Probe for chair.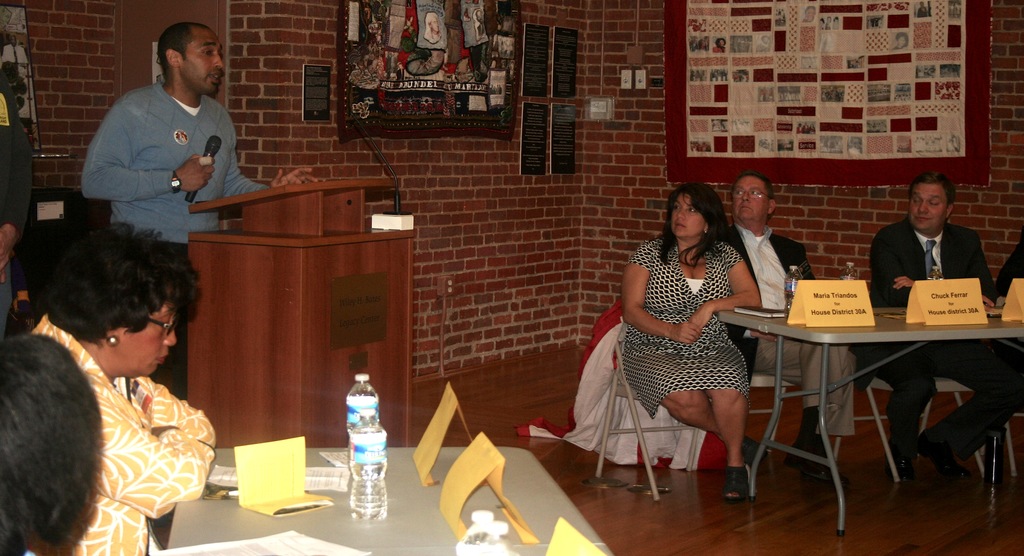
Probe result: box=[825, 372, 989, 484].
